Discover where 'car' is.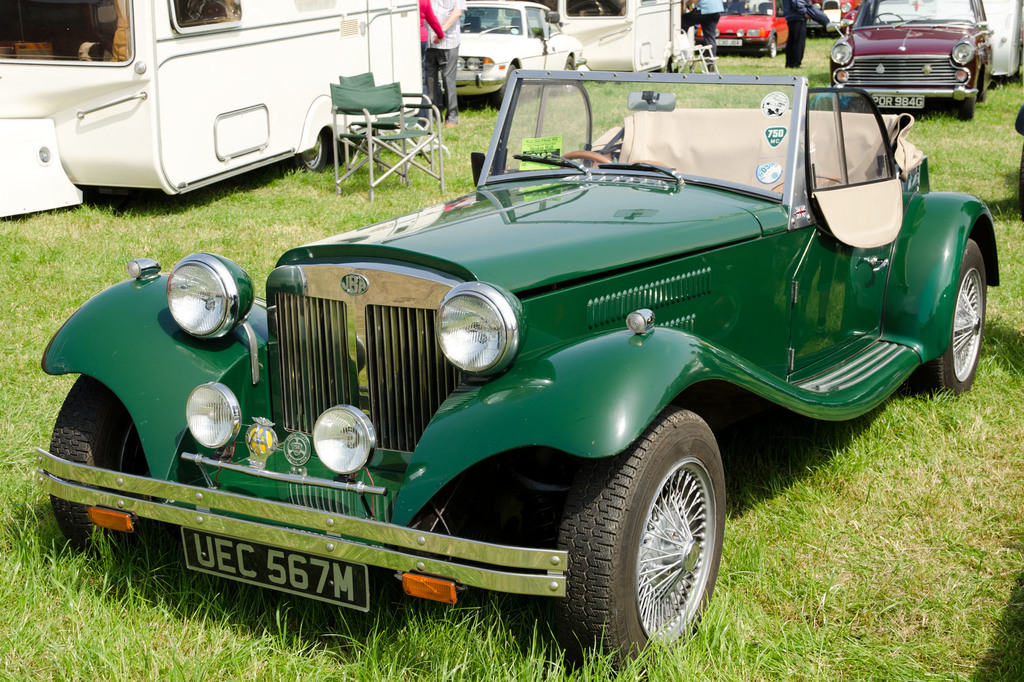
Discovered at crop(698, 0, 790, 49).
